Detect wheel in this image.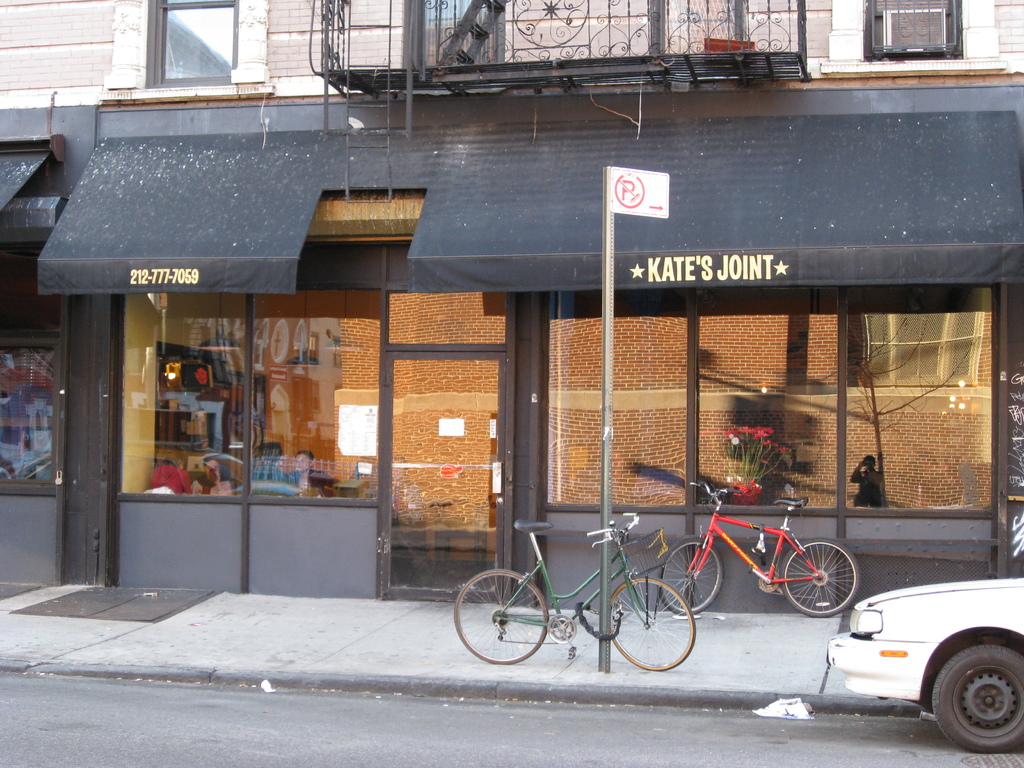
Detection: (x1=657, y1=542, x2=726, y2=614).
